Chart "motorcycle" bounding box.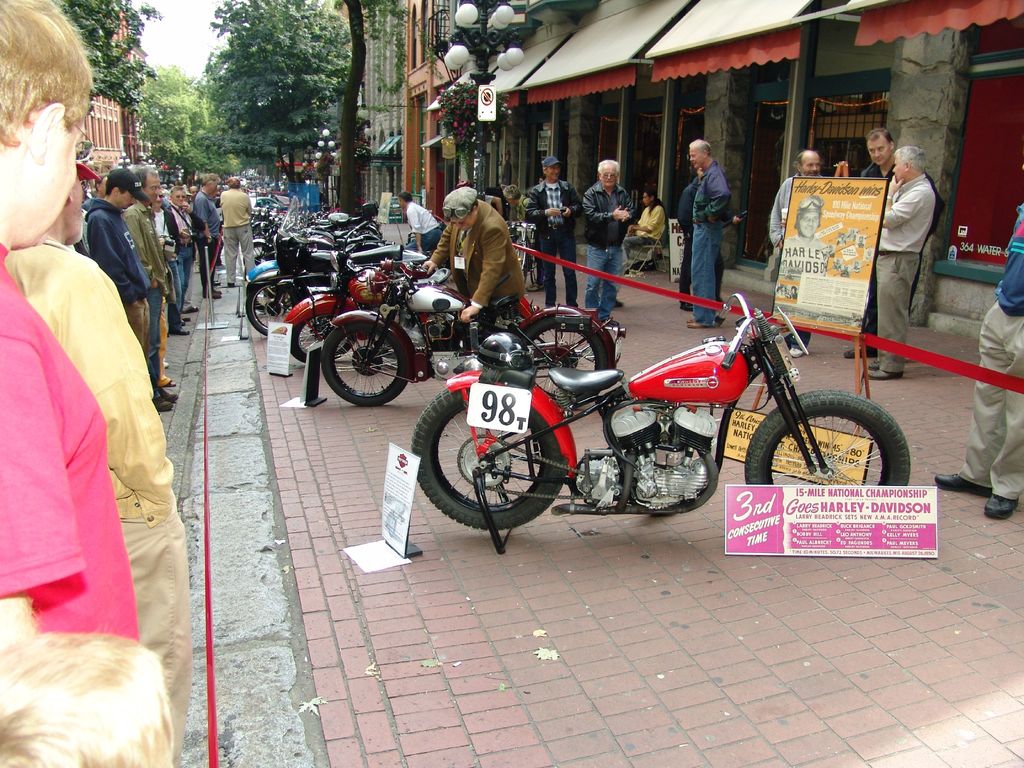
Charted: 405:273:890:543.
